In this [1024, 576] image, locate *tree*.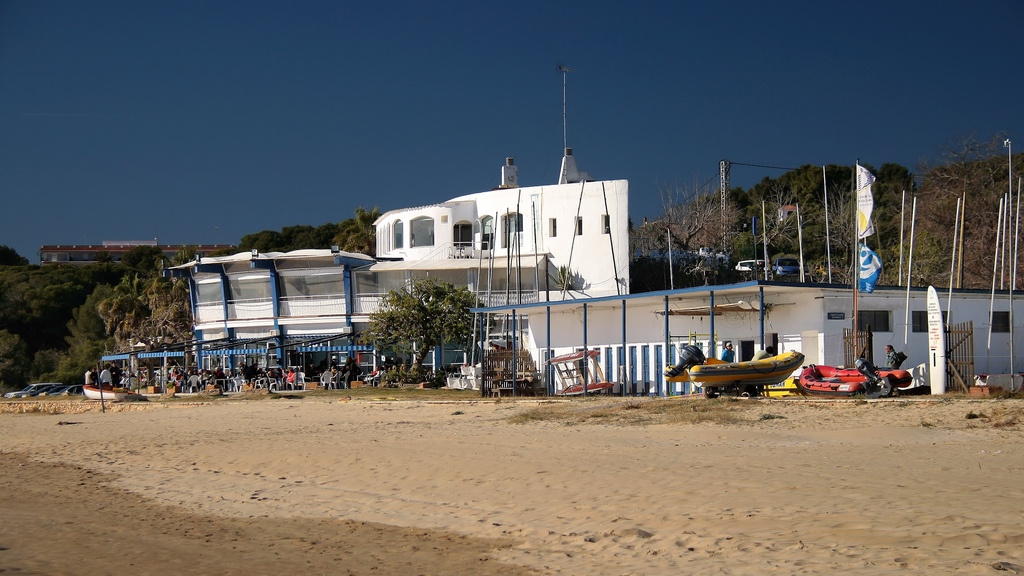
Bounding box: [342,209,384,277].
